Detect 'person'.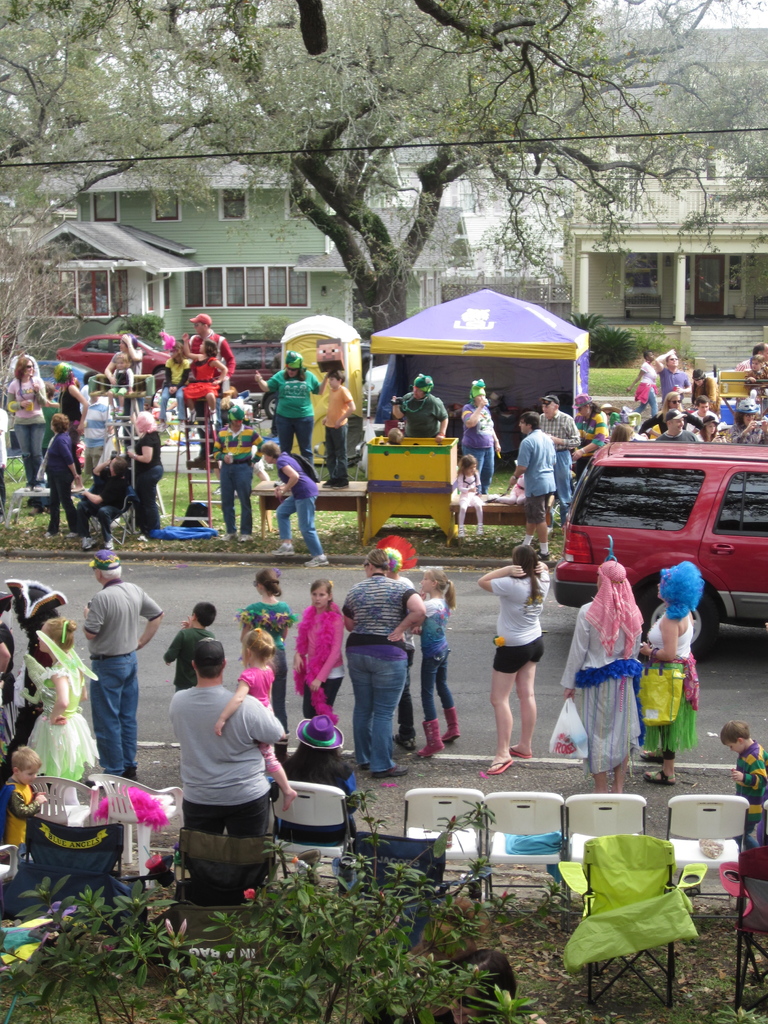
Detected at bbox=(723, 717, 767, 851).
